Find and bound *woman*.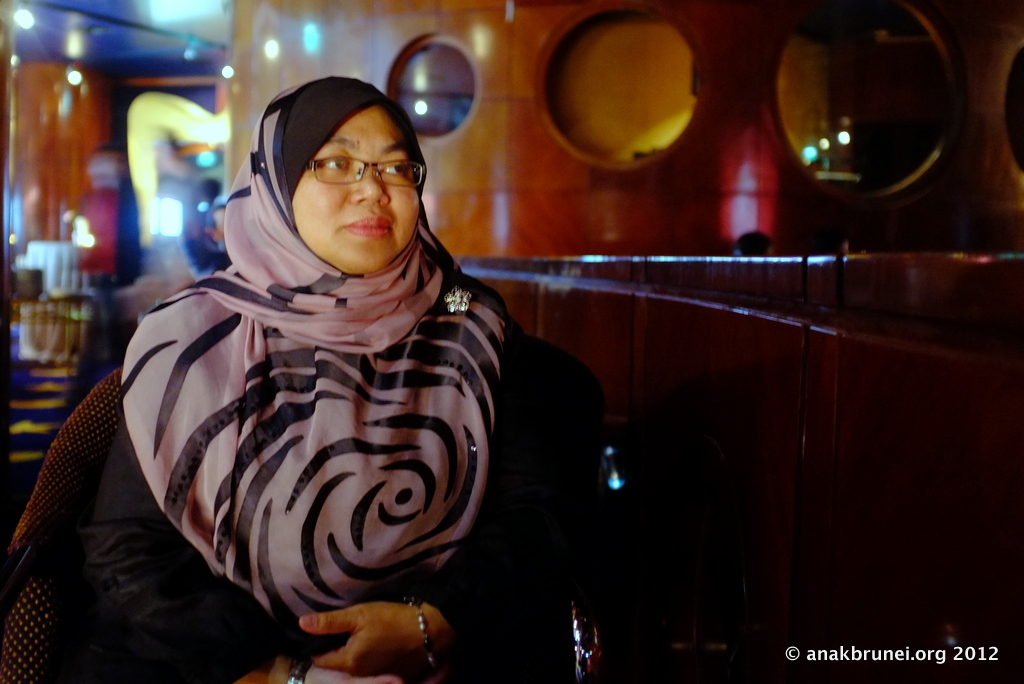
Bound: crop(33, 52, 558, 660).
